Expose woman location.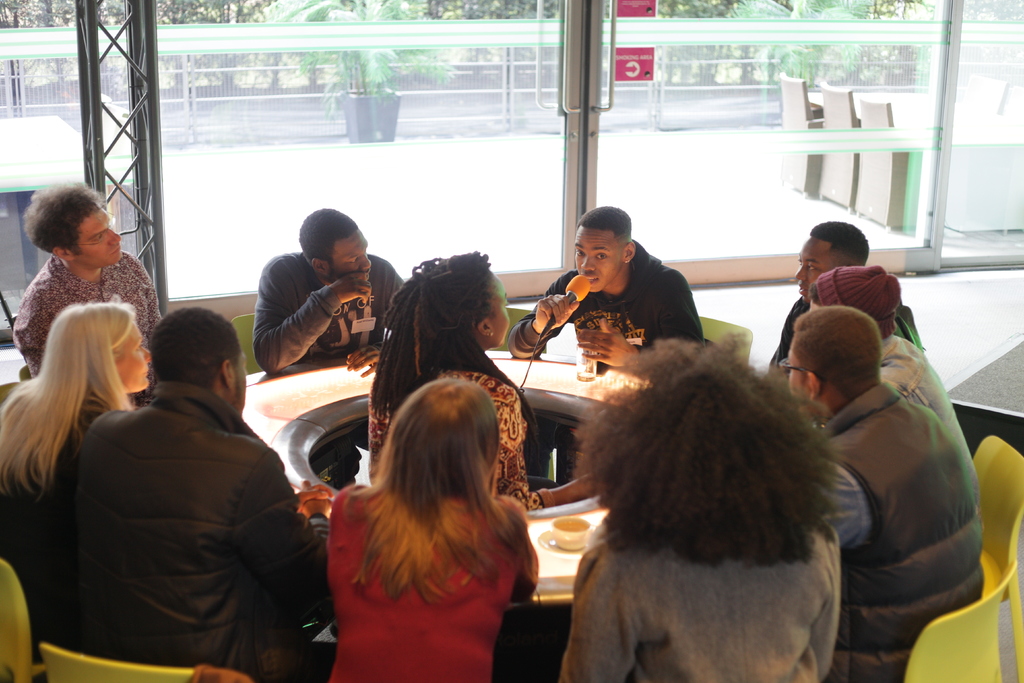
Exposed at <box>559,332,840,682</box>.
